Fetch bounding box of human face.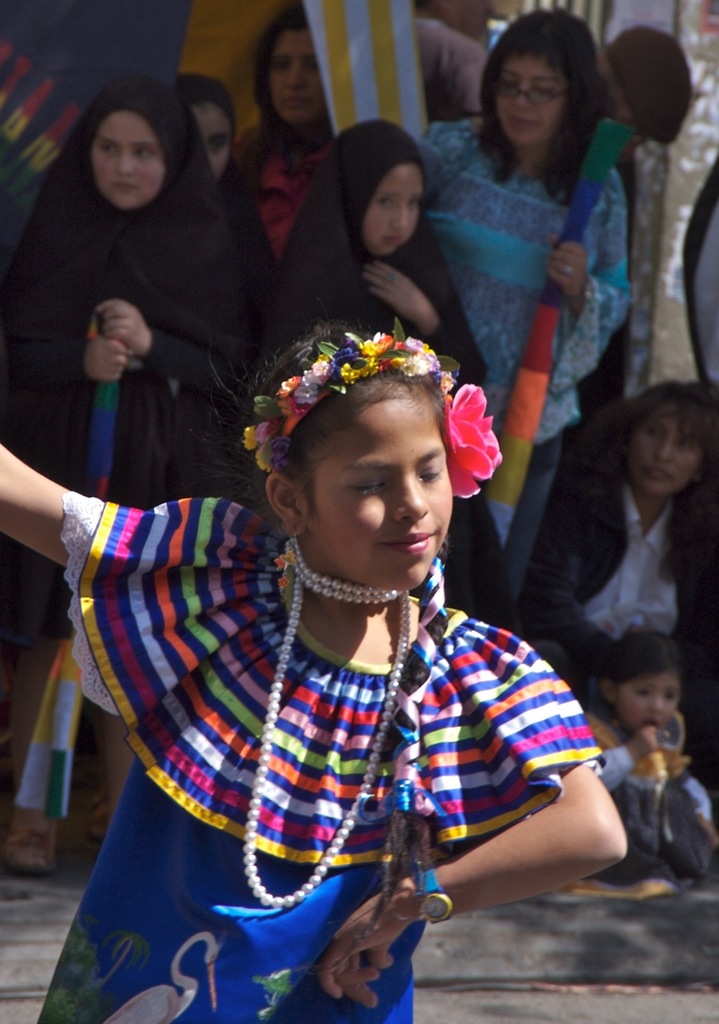
Bbox: l=615, t=662, r=680, b=736.
